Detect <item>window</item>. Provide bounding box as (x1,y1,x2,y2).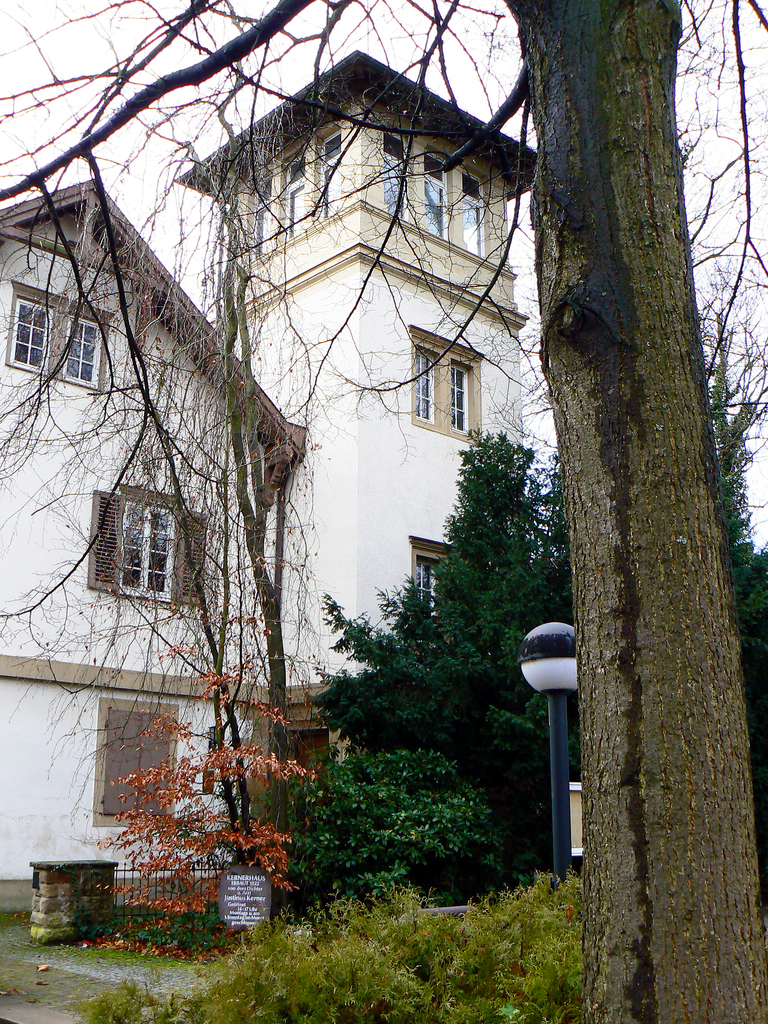
(252,172,280,259).
